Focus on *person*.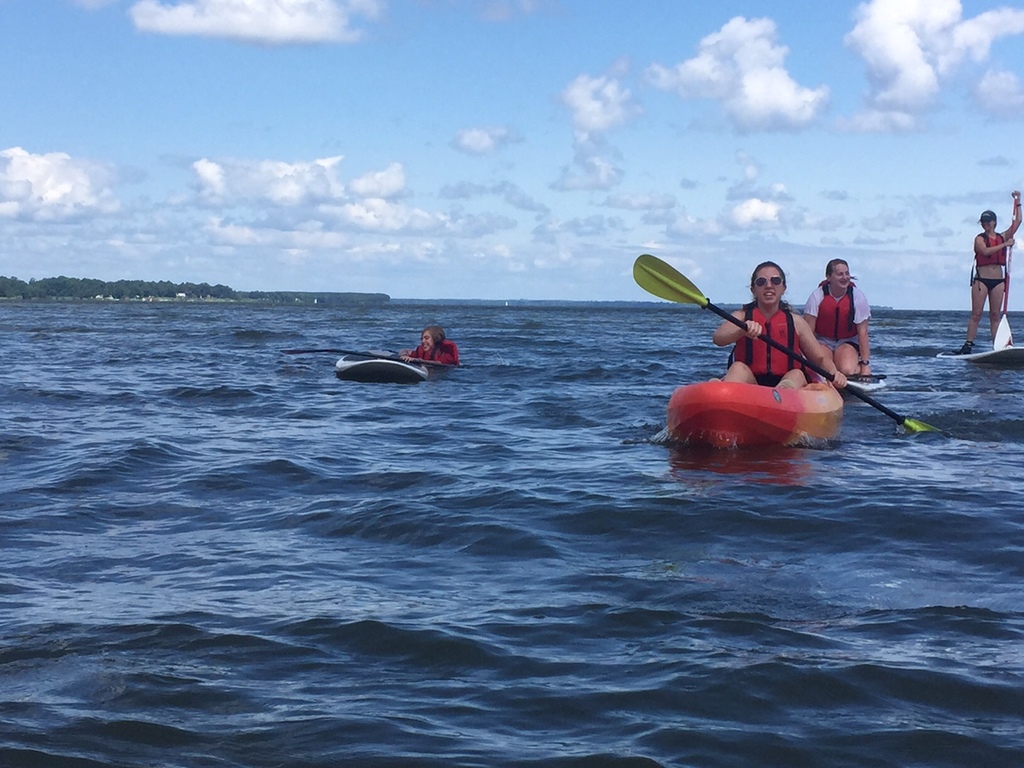
Focused at (left=394, top=324, right=457, bottom=370).
